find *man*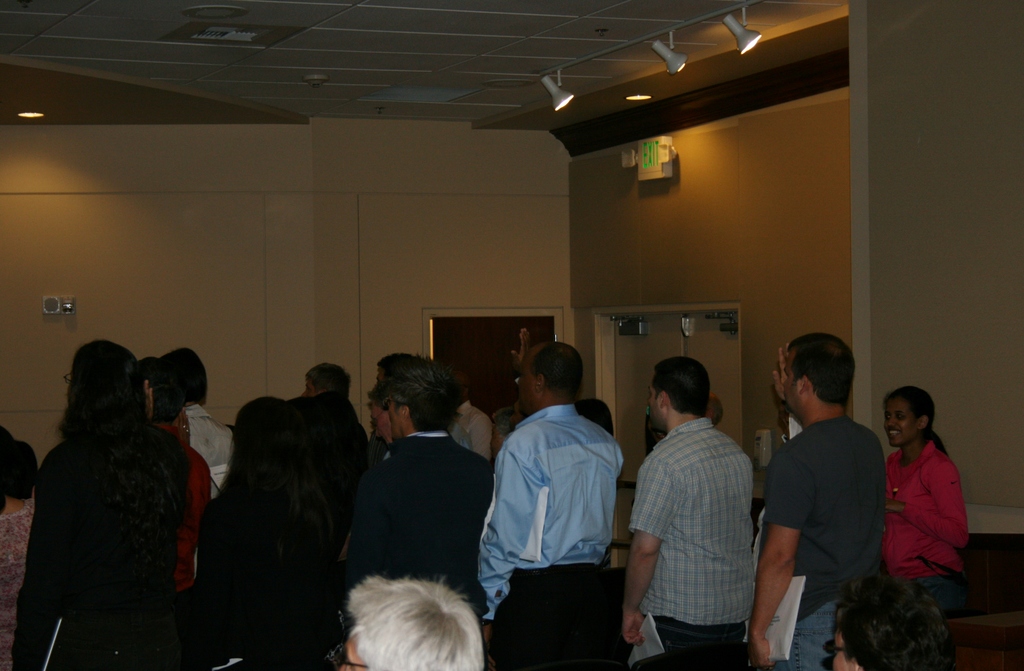
pyautogui.locateOnScreen(448, 368, 492, 460)
